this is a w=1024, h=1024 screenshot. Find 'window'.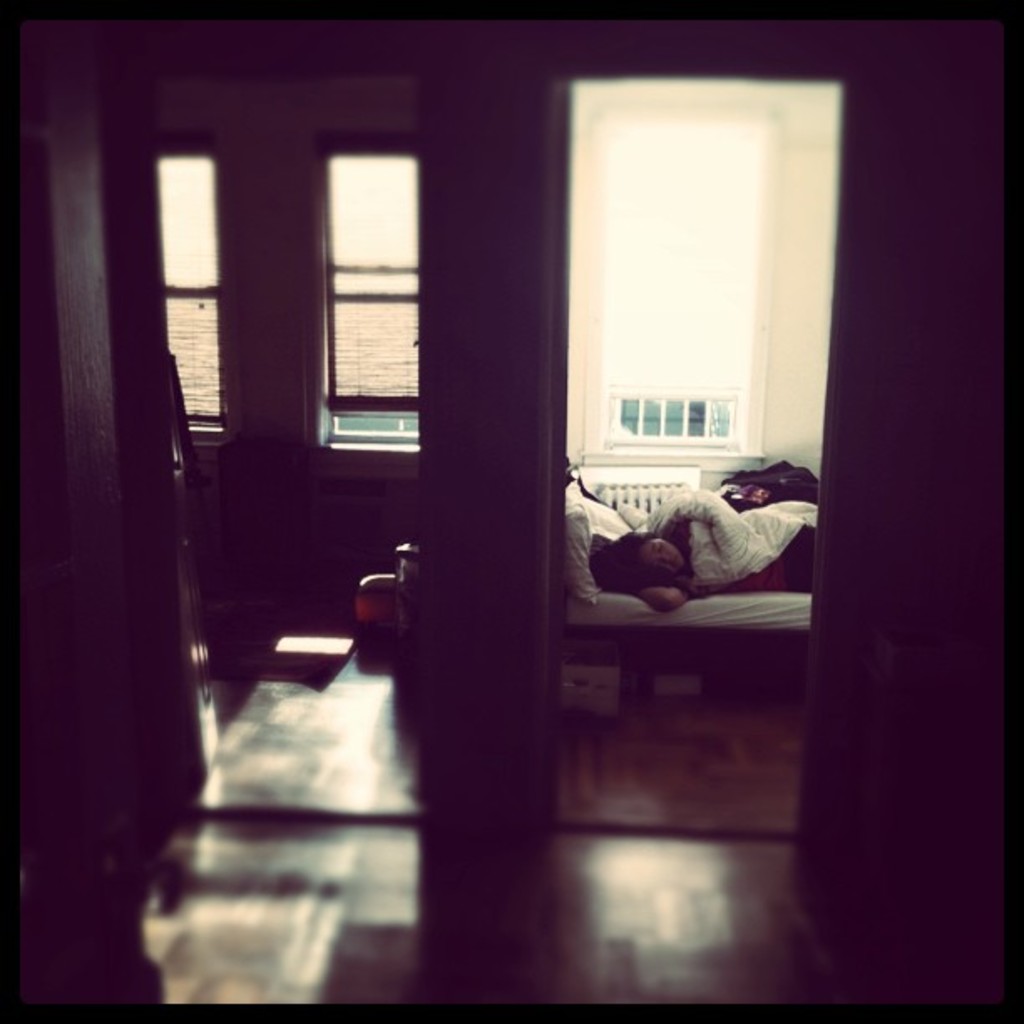
Bounding box: (x1=125, y1=127, x2=231, y2=455).
